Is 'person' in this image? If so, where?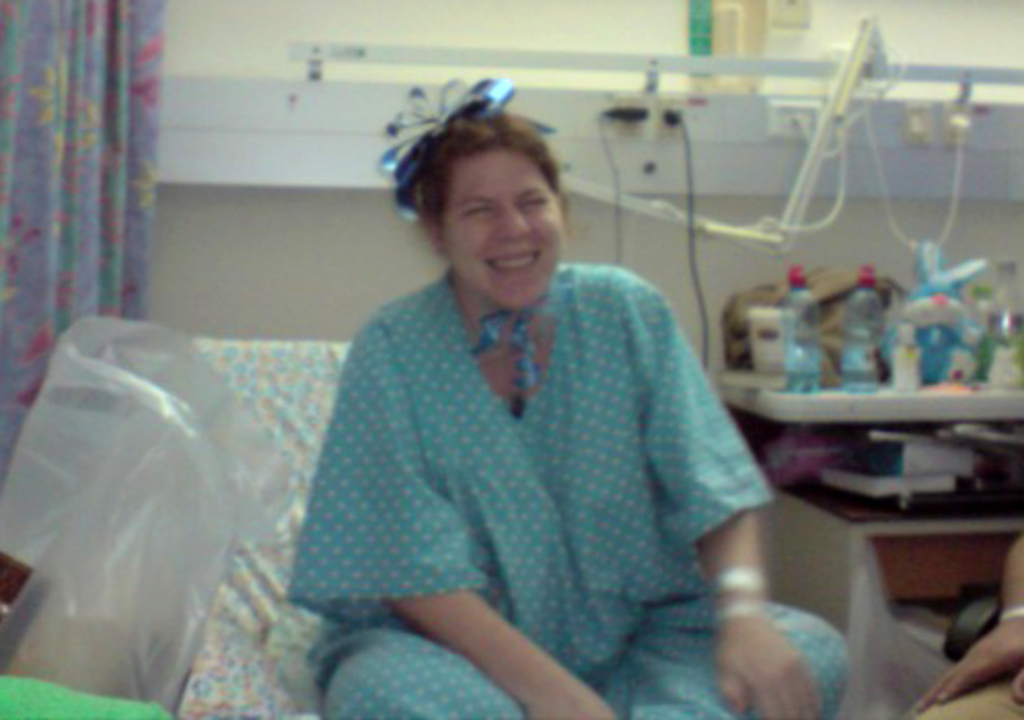
Yes, at 921 531 1022 718.
